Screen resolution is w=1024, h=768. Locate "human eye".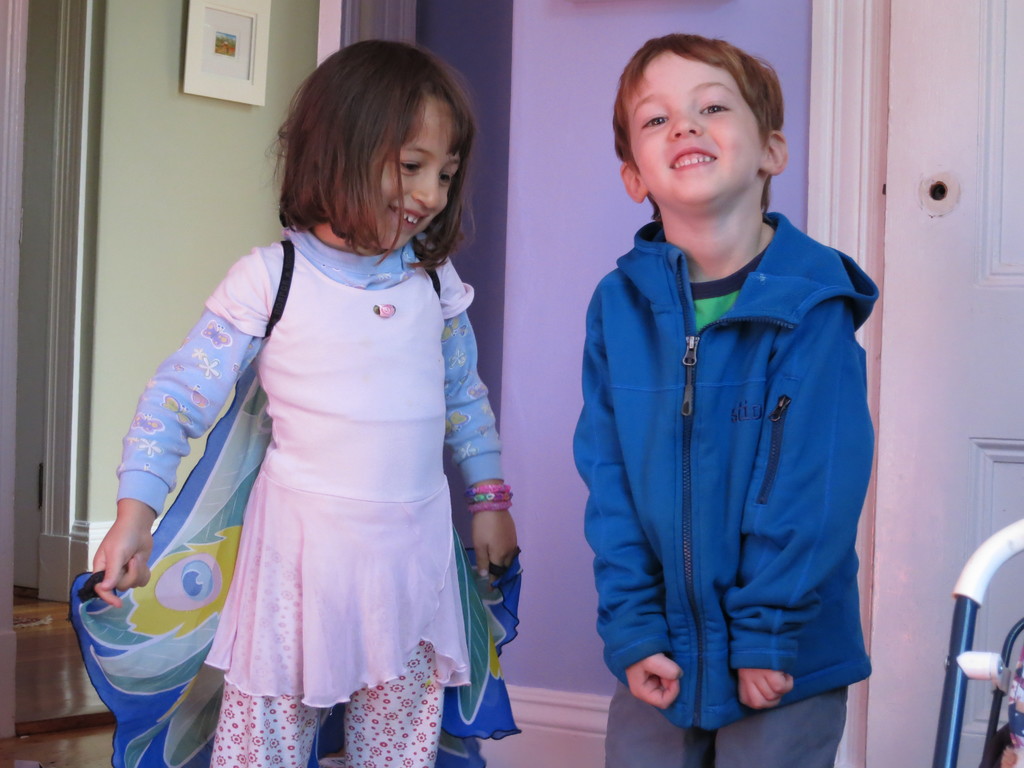
rect(698, 97, 730, 115).
